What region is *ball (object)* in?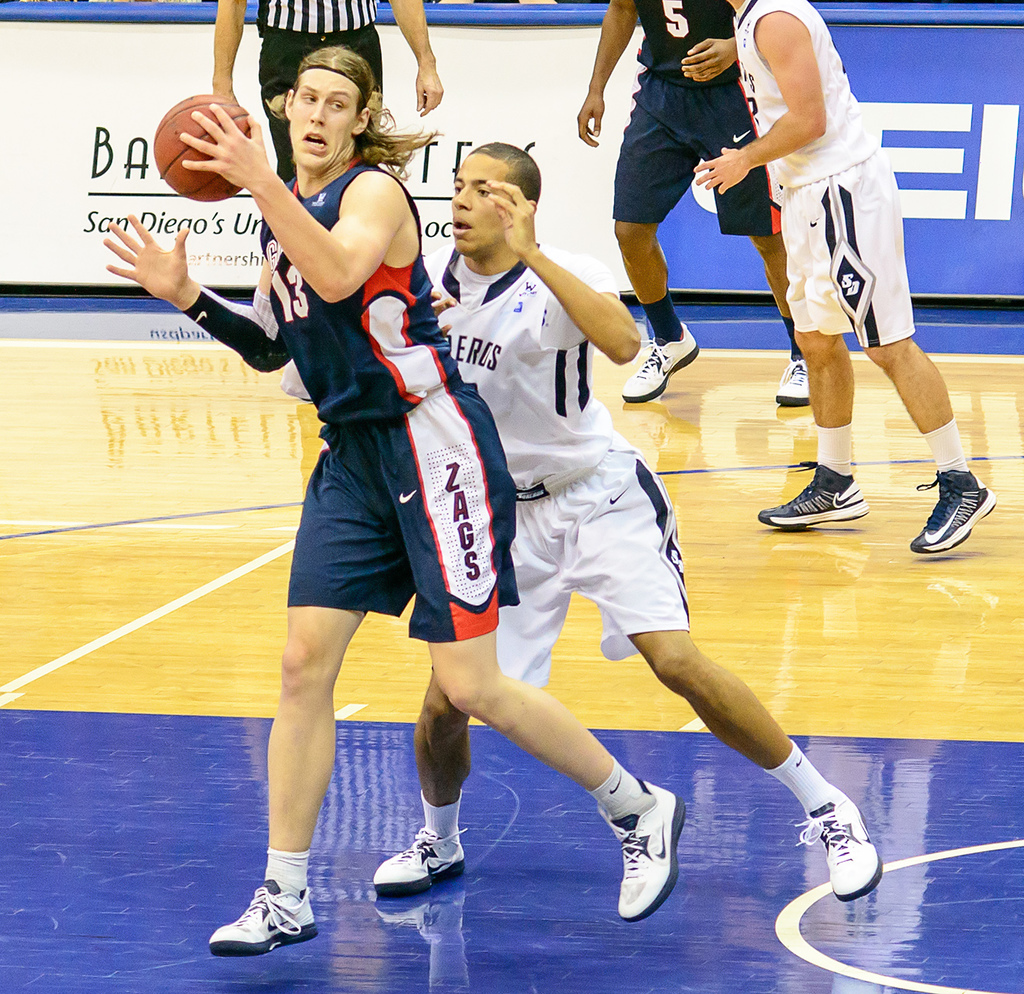
Rect(157, 101, 252, 203).
